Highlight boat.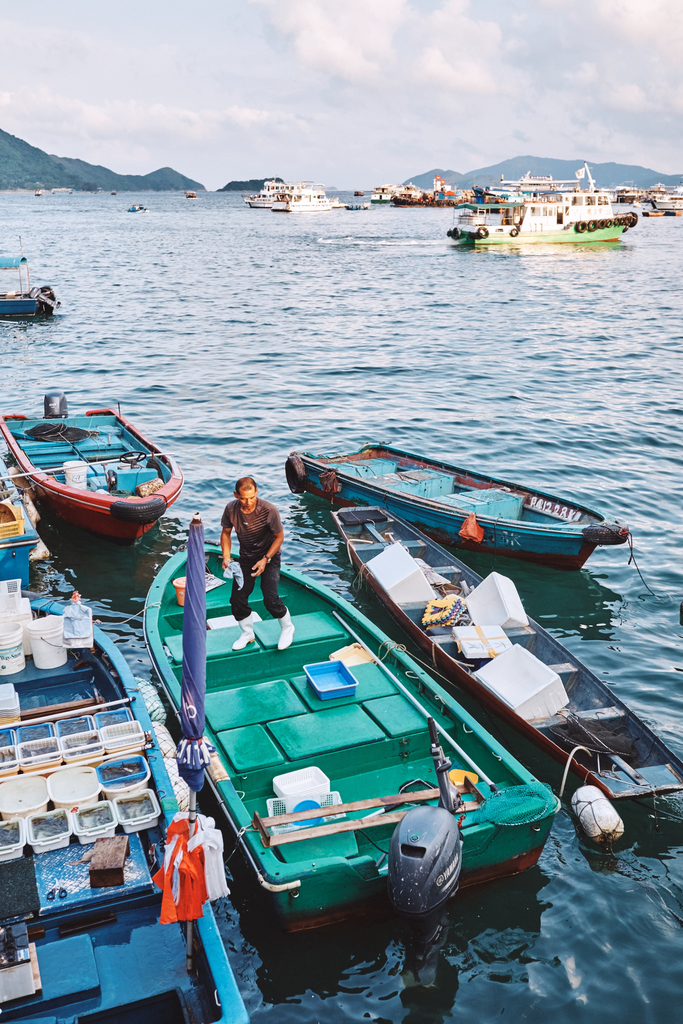
Highlighted region: [left=642, top=179, right=682, bottom=216].
